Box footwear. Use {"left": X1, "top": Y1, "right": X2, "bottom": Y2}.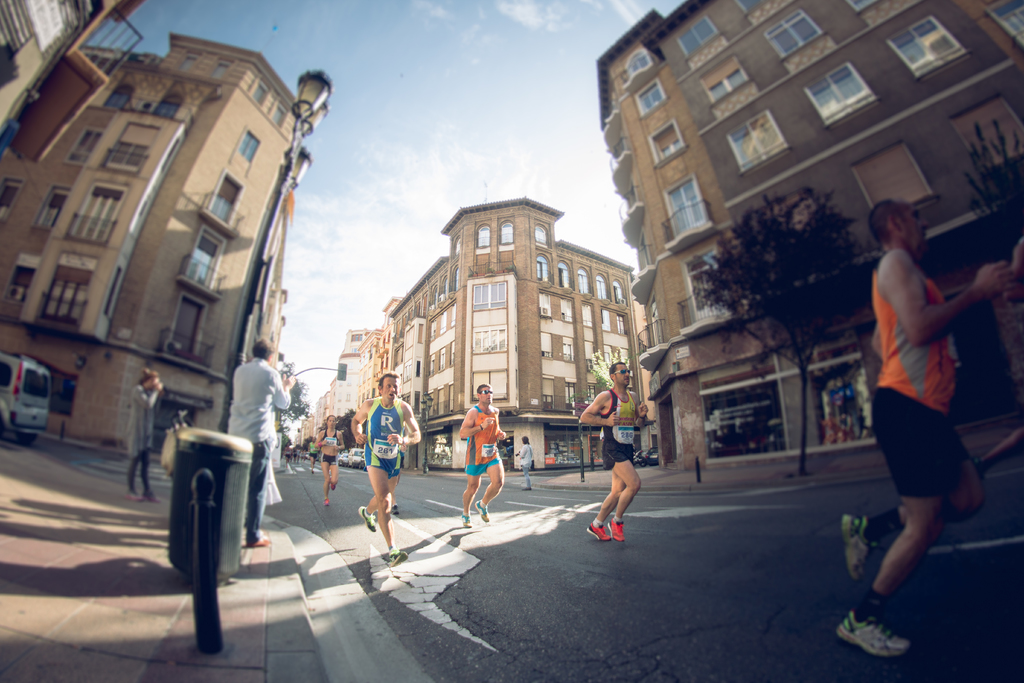
{"left": 330, "top": 483, "right": 336, "bottom": 492}.
